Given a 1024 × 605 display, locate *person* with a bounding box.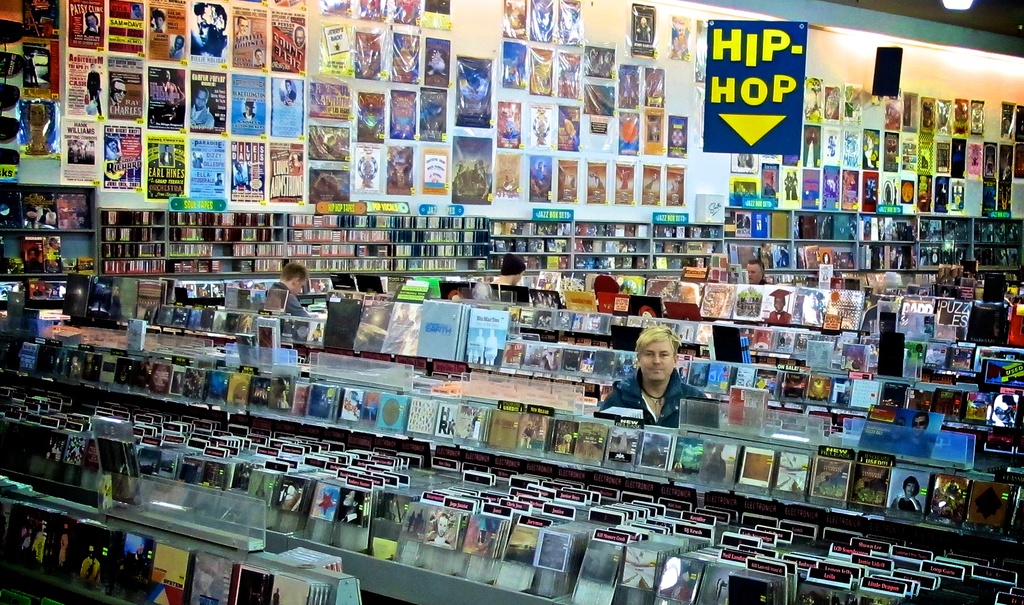
Located: {"left": 193, "top": 93, "right": 215, "bottom": 129}.
